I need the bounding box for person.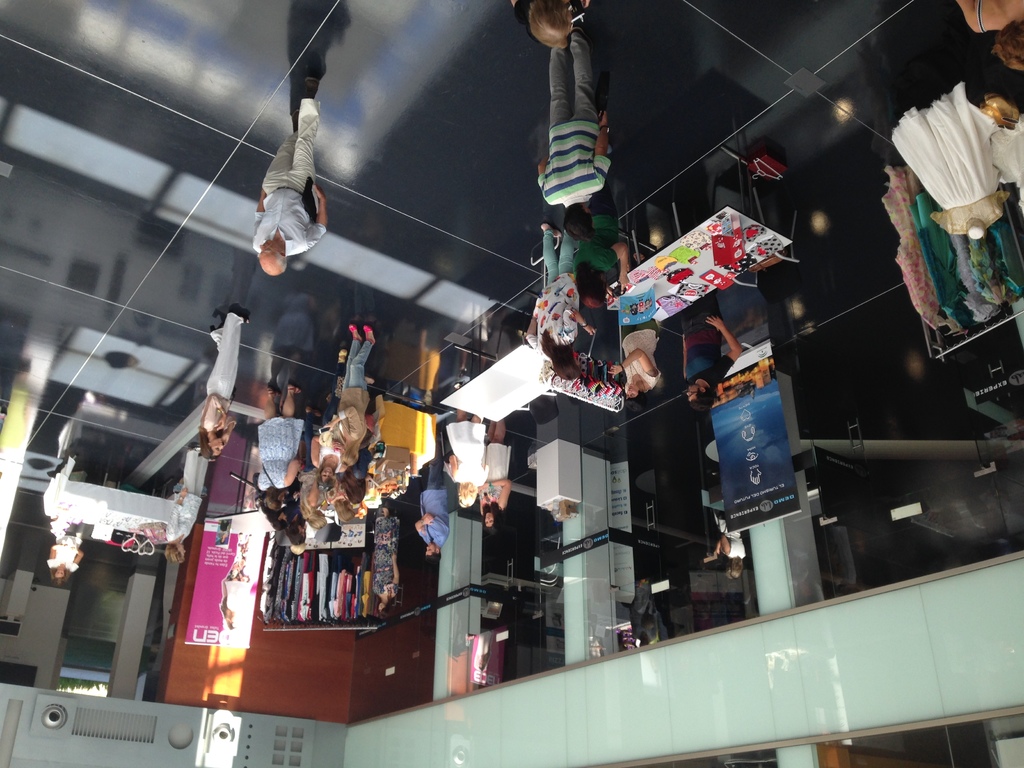
Here it is: locate(675, 304, 746, 424).
